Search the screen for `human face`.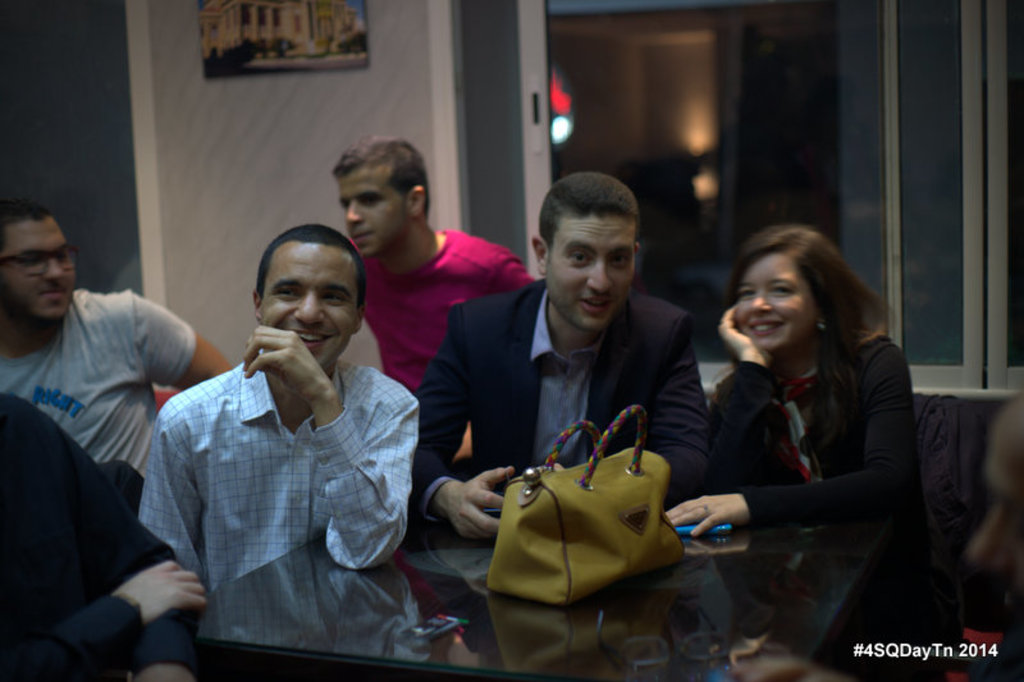
Found at (x1=737, y1=256, x2=804, y2=345).
